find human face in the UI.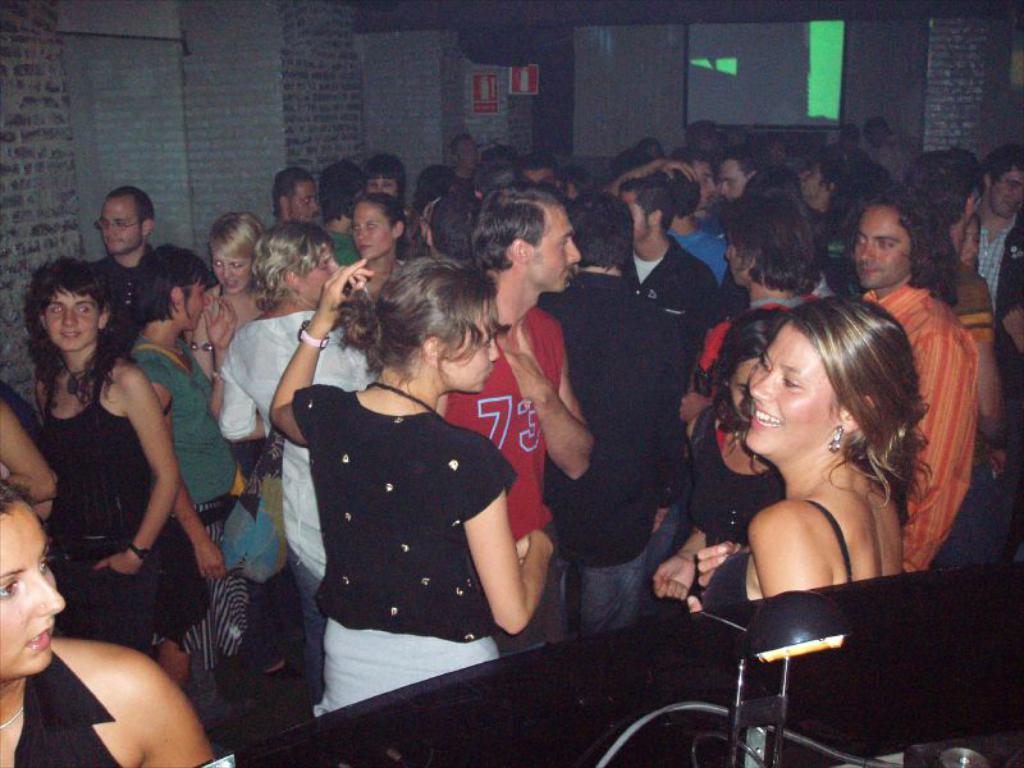
UI element at (534,212,580,289).
